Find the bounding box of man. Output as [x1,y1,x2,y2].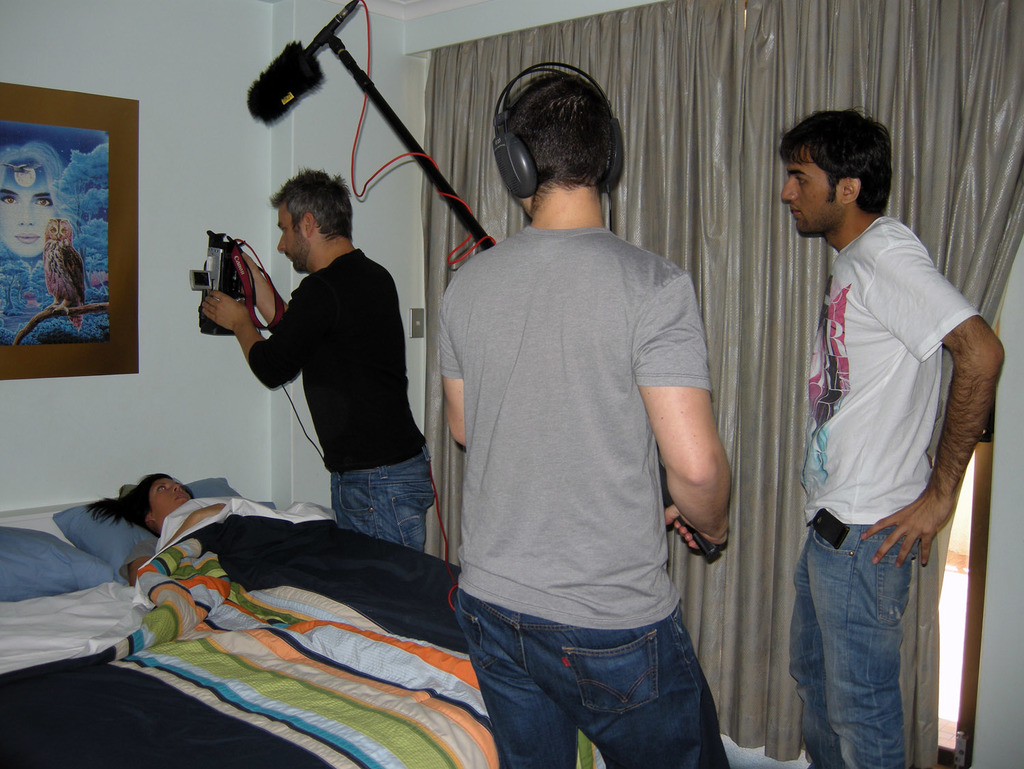
[206,172,437,557].
